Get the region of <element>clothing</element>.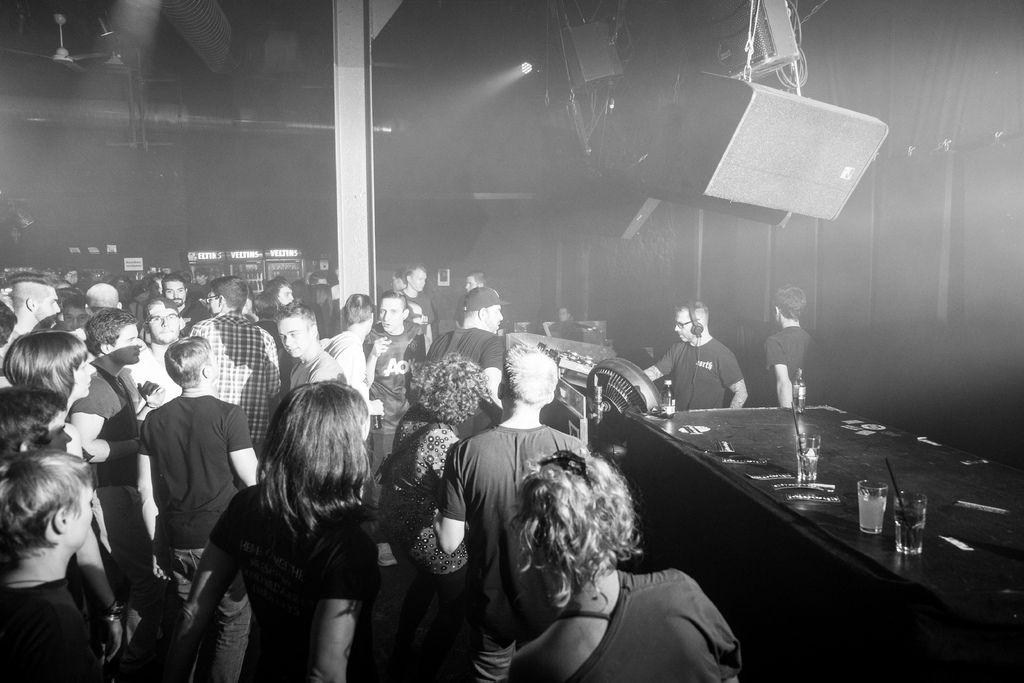
0:572:115:675.
